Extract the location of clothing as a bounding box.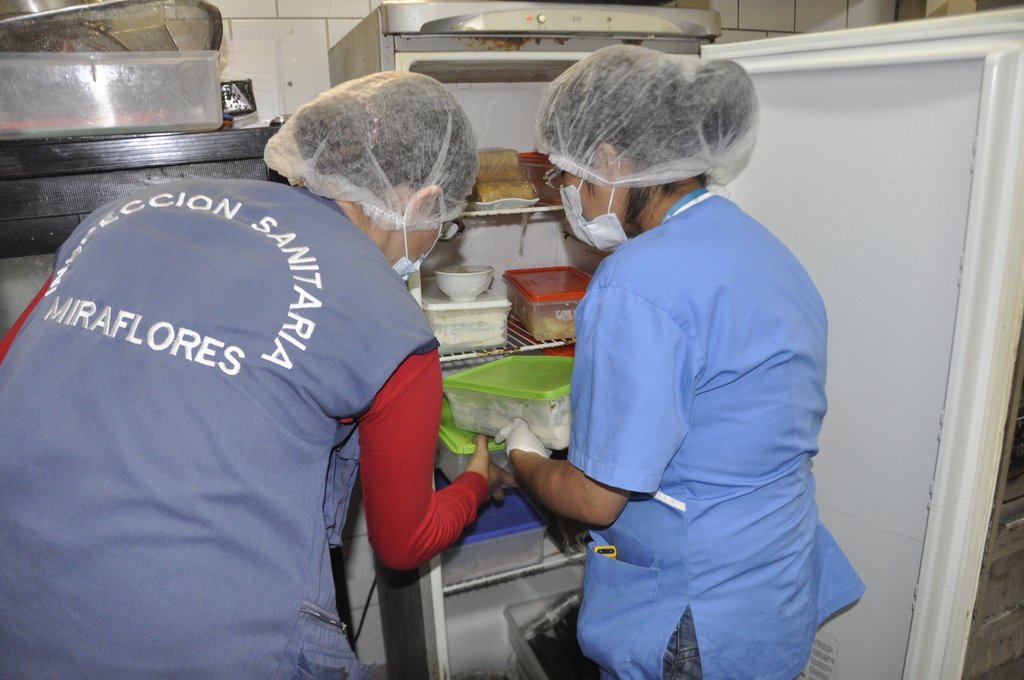
crop(553, 117, 859, 662).
